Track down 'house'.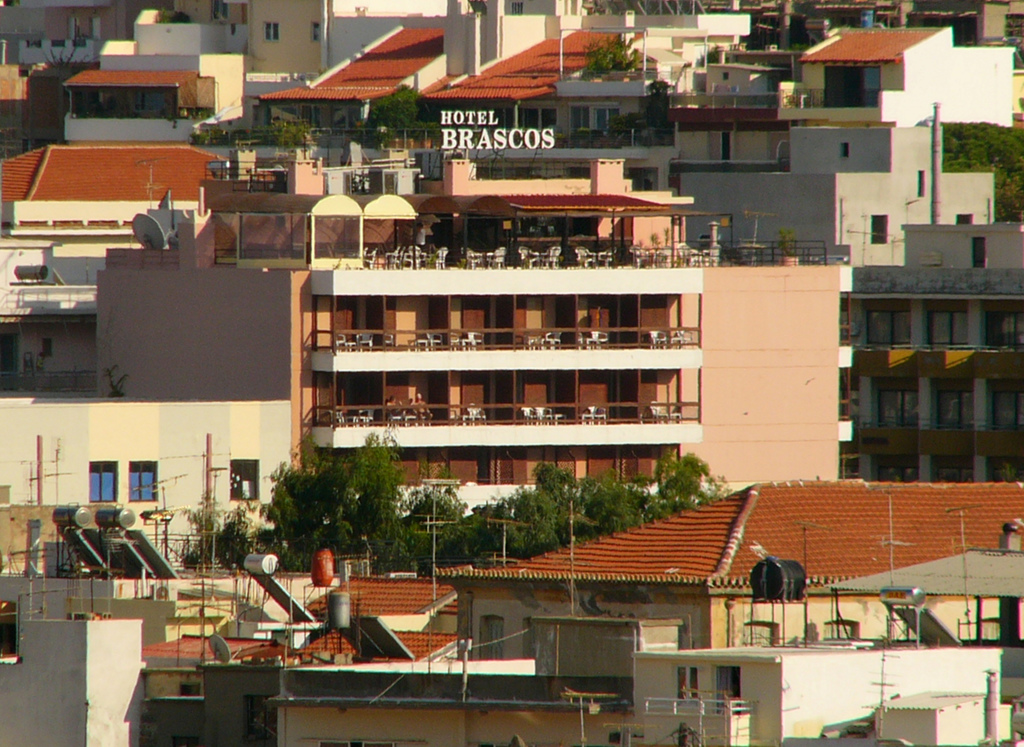
Tracked to left=795, top=23, right=956, bottom=127.
